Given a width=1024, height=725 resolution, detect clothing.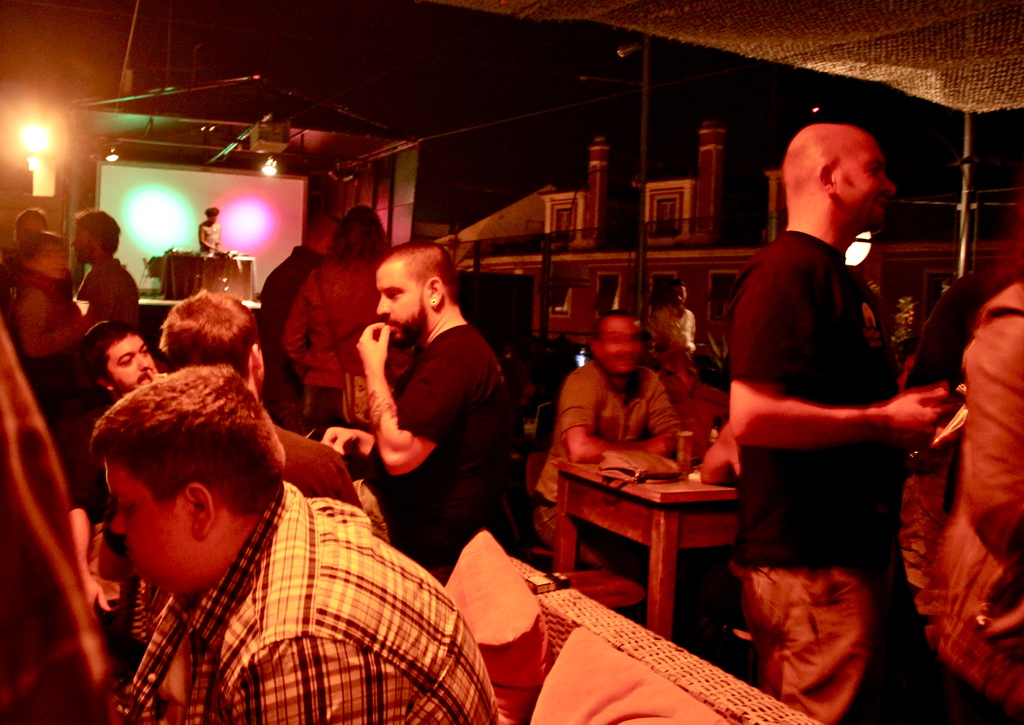
box=[75, 256, 143, 349].
